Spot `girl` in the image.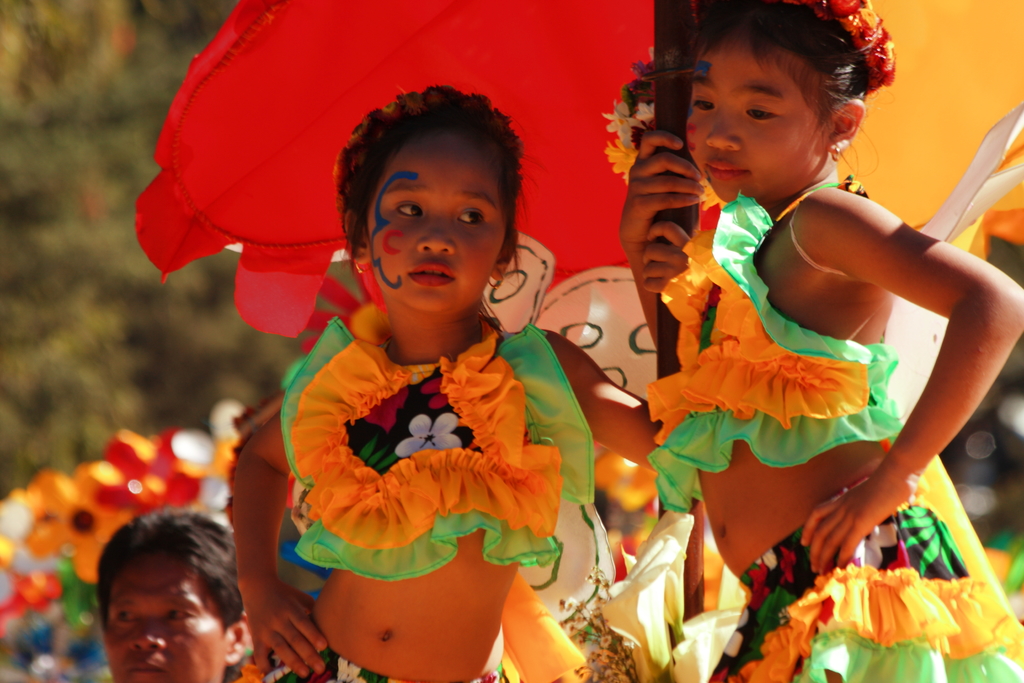
`girl` found at box=[232, 87, 690, 682].
